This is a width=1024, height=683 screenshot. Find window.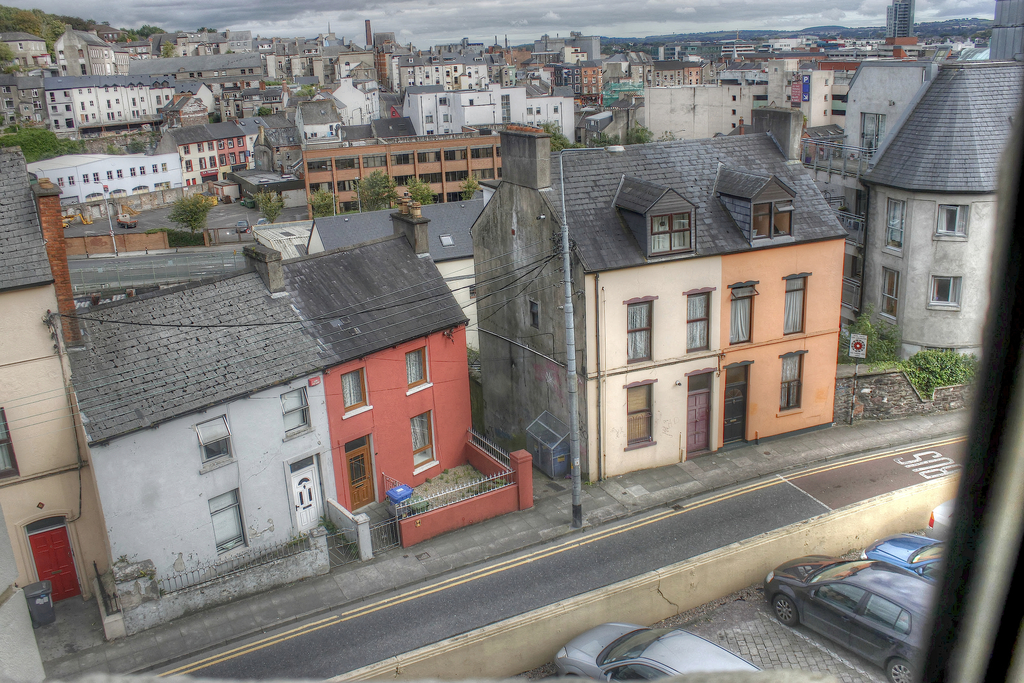
Bounding box: select_region(281, 388, 319, 442).
